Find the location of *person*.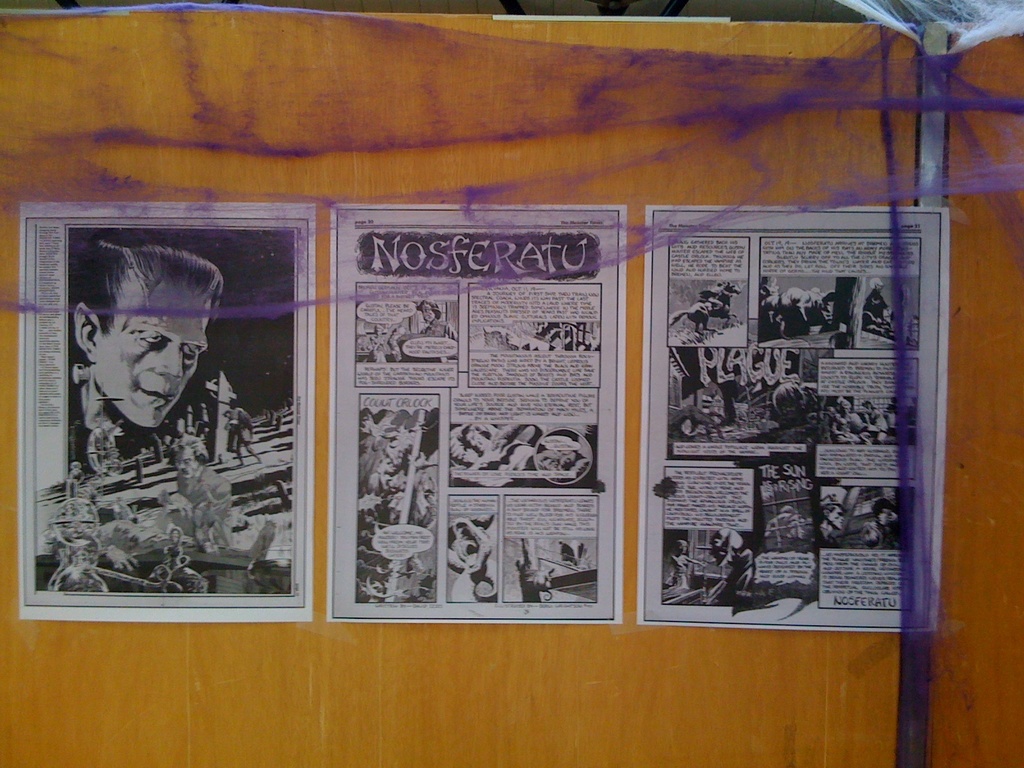
Location: {"left": 236, "top": 409, "right": 263, "bottom": 467}.
